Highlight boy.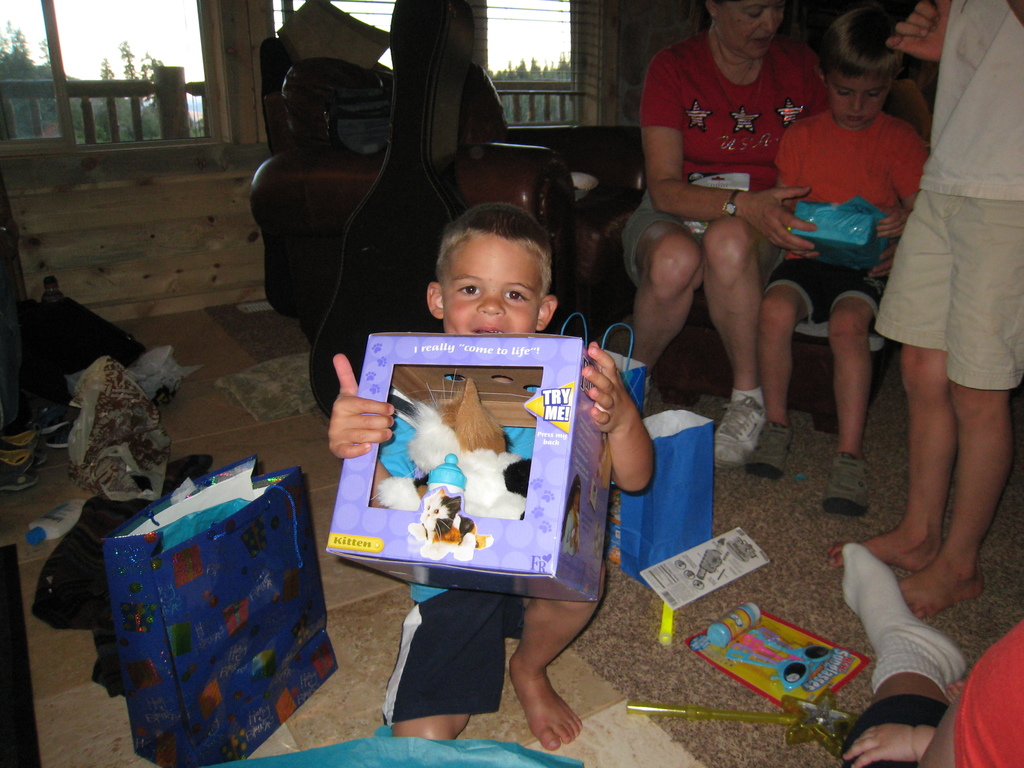
Highlighted region: locate(332, 203, 653, 741).
